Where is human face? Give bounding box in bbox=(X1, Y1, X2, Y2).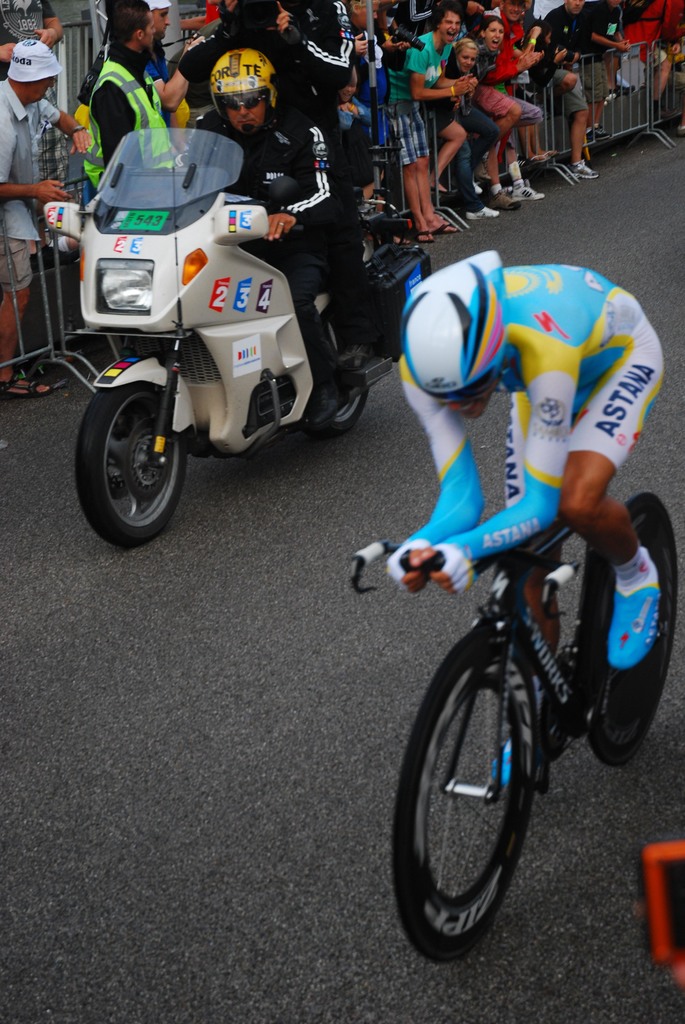
bbox=(226, 93, 265, 136).
